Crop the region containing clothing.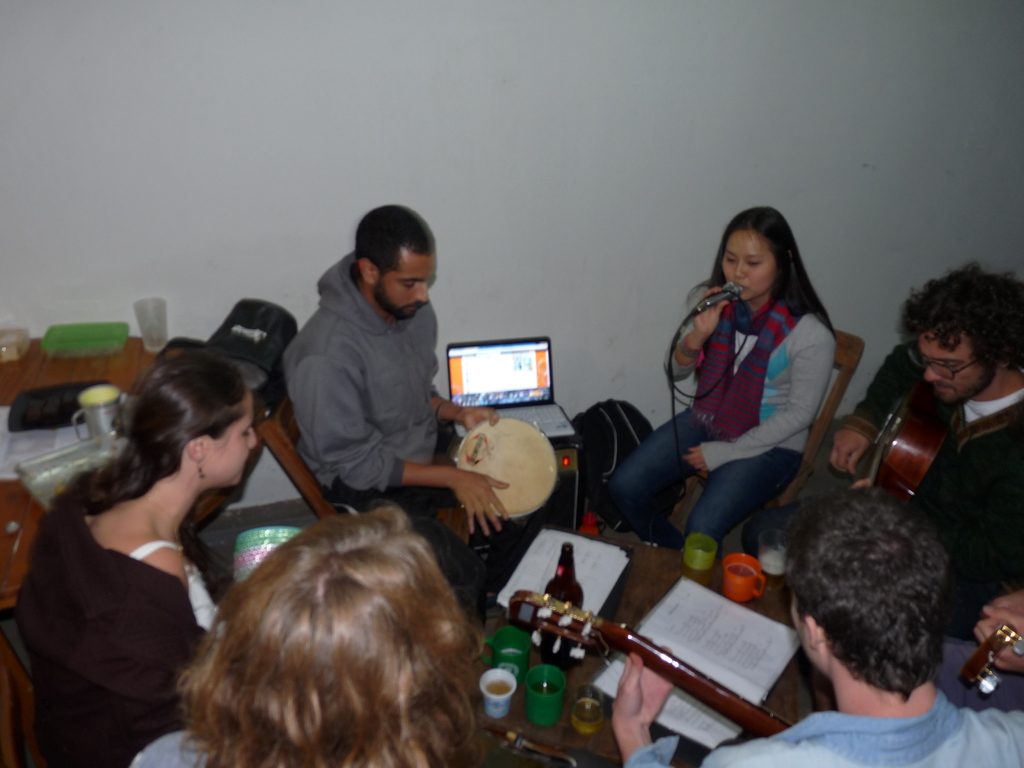
Crop region: [742,339,1023,627].
